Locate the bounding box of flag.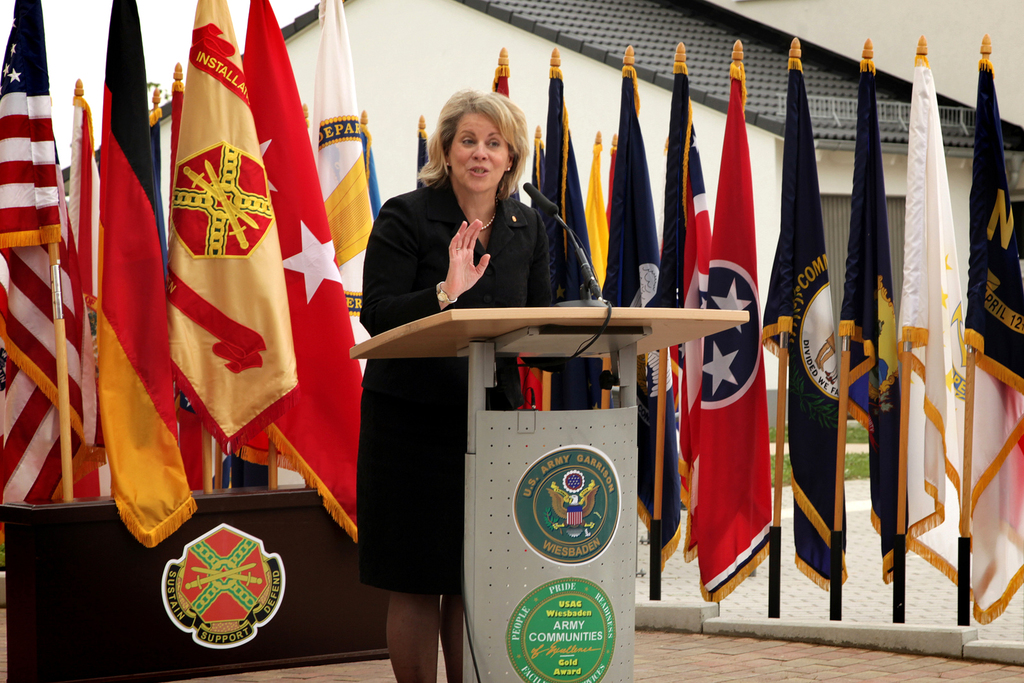
Bounding box: x1=277 y1=0 x2=386 y2=372.
